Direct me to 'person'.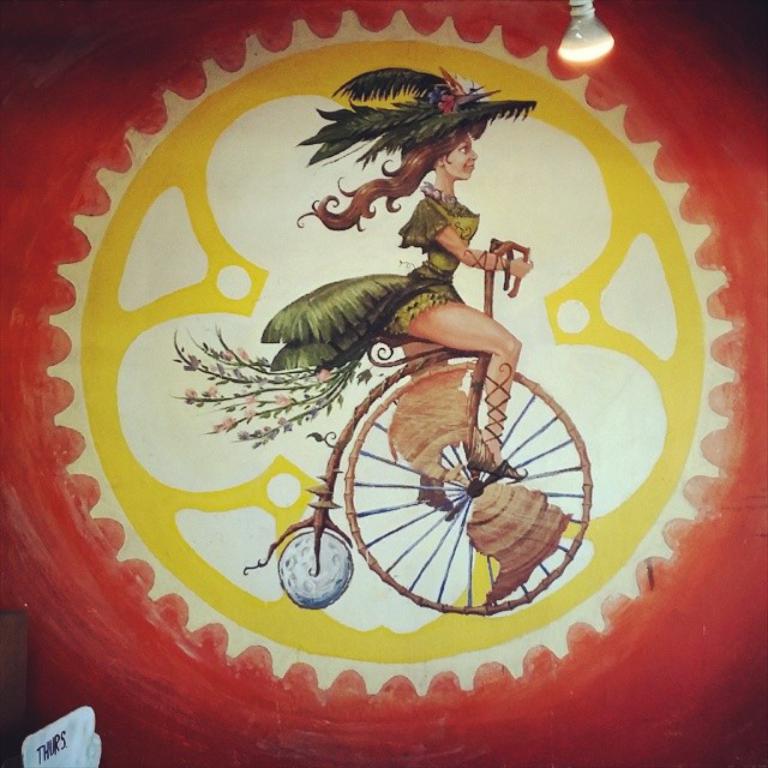
Direction: 254,52,570,496.
